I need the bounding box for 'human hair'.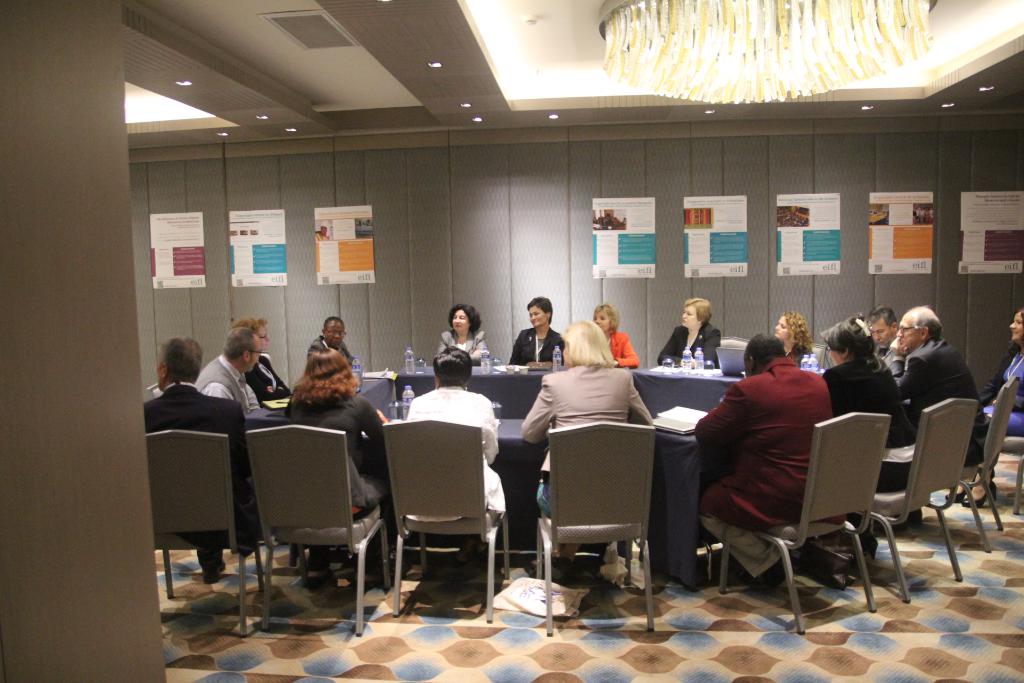
Here it is: 868:303:898:327.
